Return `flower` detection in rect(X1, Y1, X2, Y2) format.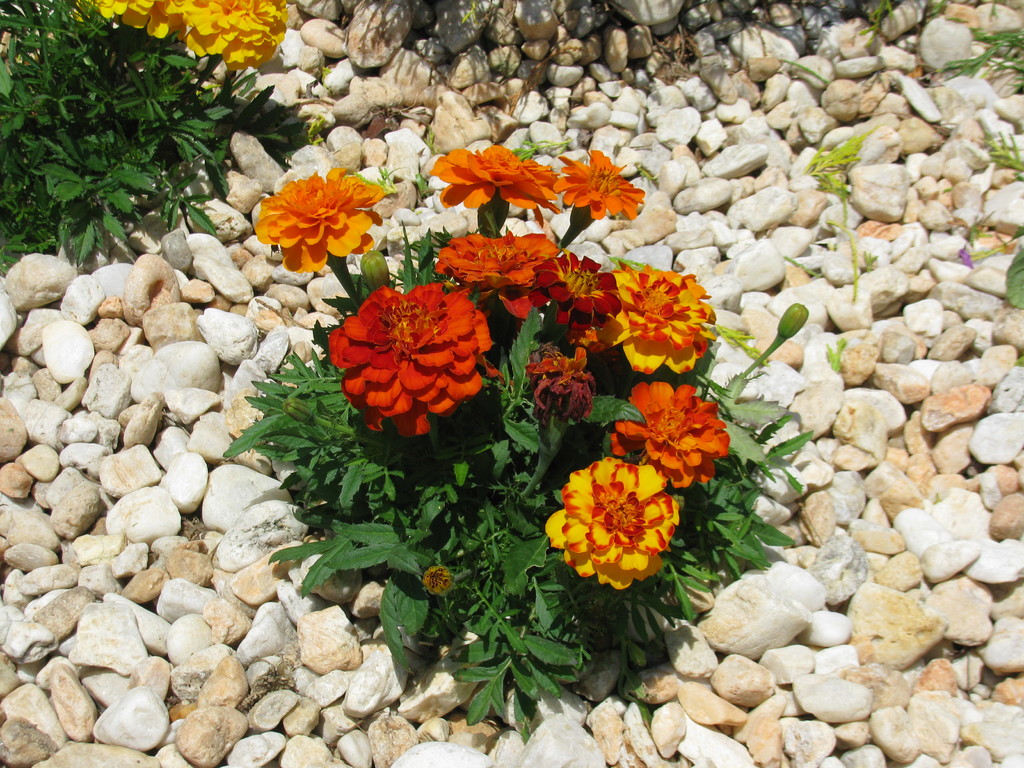
rect(428, 225, 563, 321).
